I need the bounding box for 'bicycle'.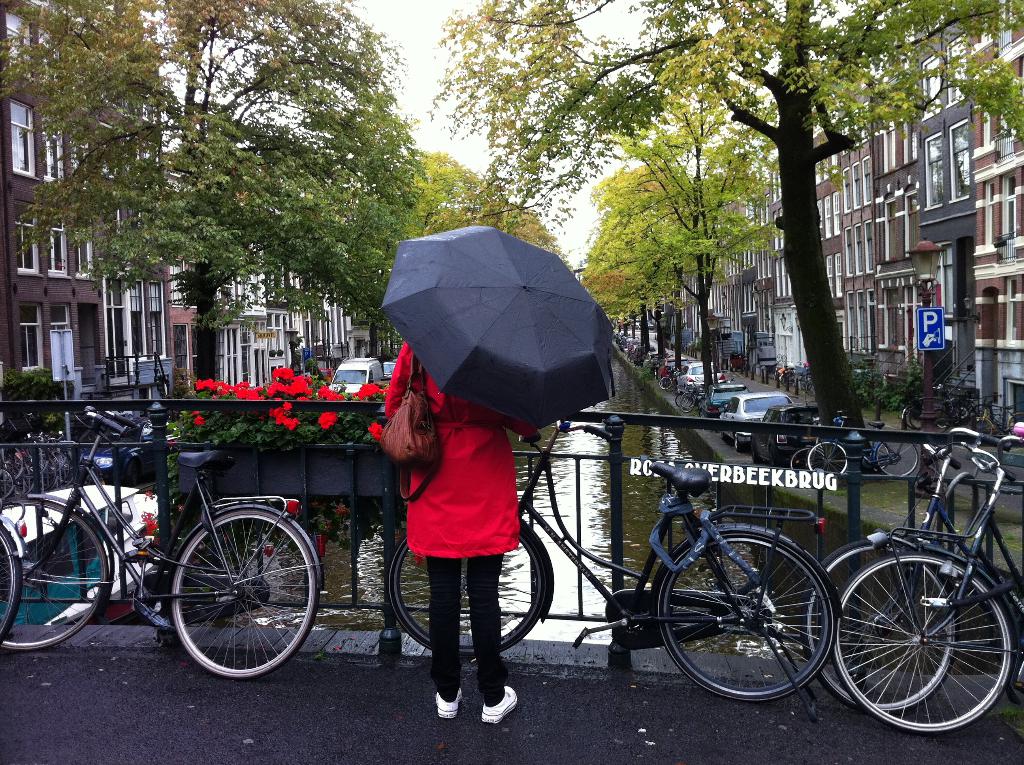
Here it is: box=[799, 370, 813, 391].
